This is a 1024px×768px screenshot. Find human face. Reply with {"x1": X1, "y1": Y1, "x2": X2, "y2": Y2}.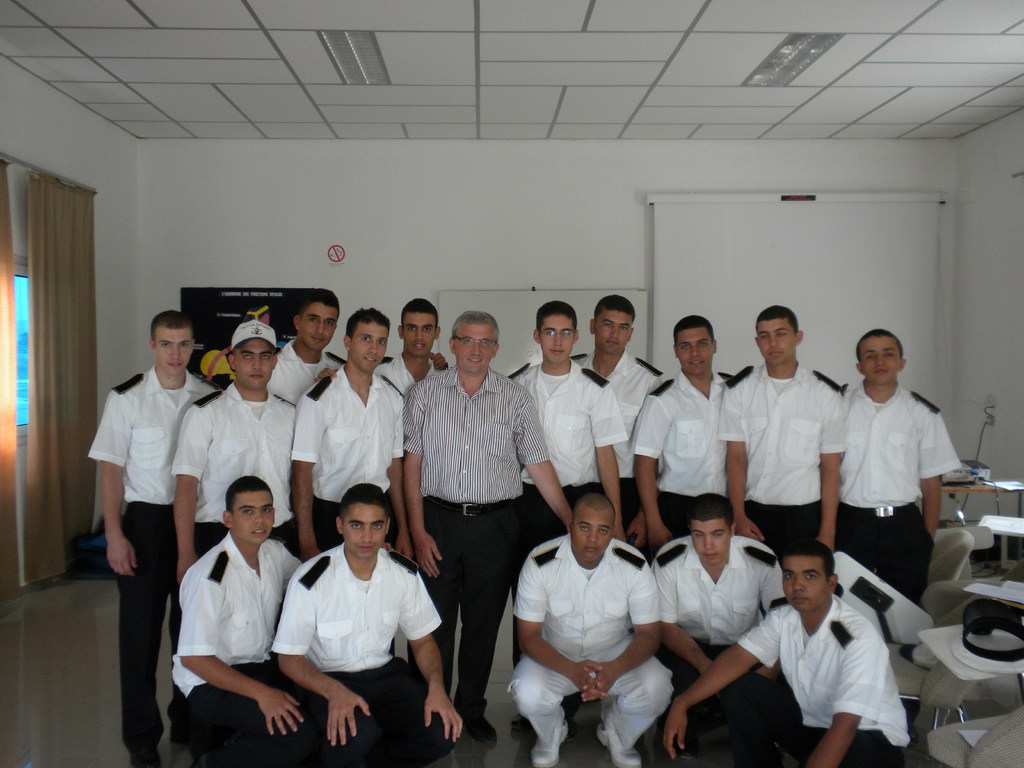
{"x1": 157, "y1": 326, "x2": 191, "y2": 373}.
